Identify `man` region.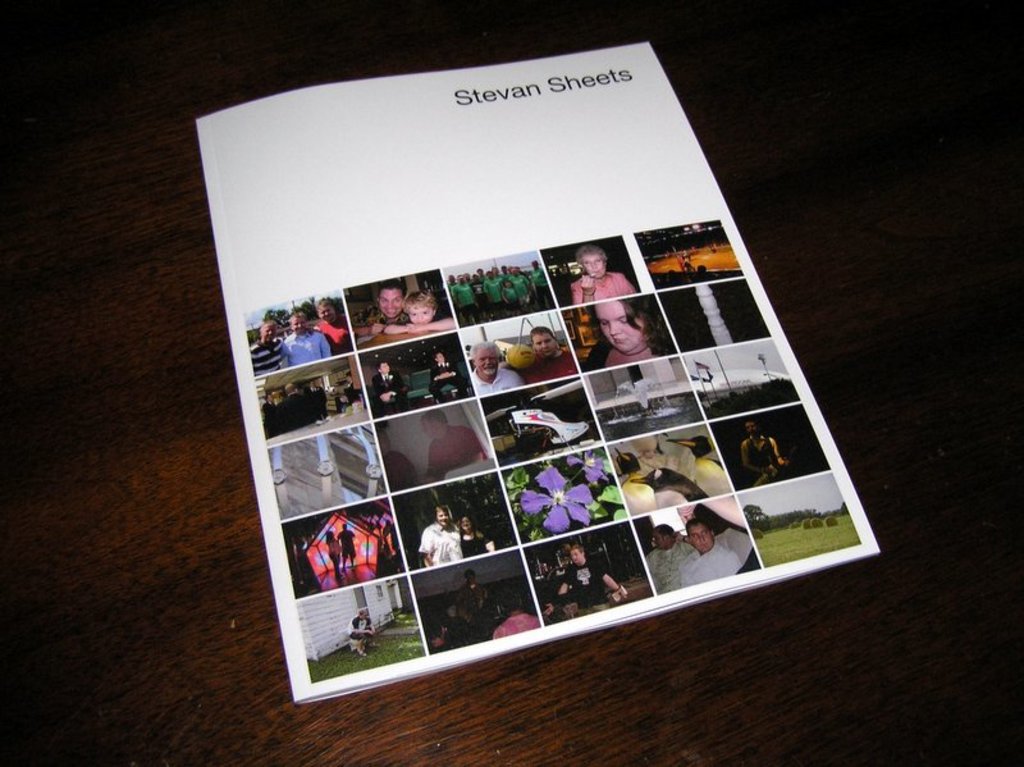
Region: 643, 521, 696, 597.
